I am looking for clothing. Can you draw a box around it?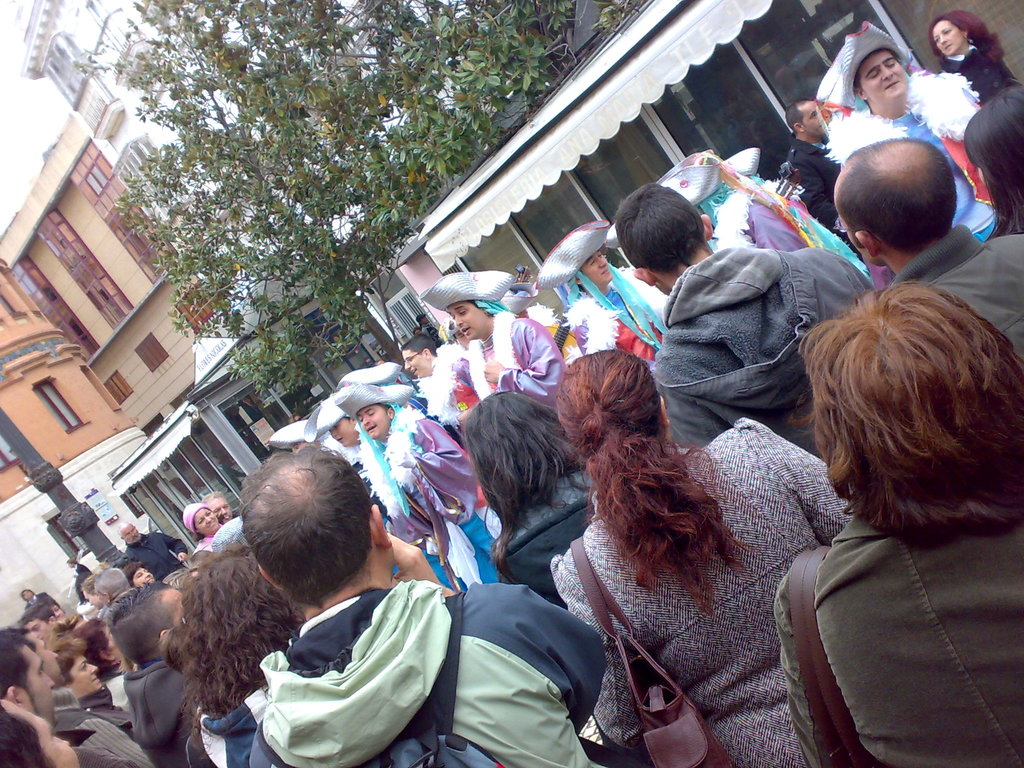
Sure, the bounding box is 546:416:828:766.
